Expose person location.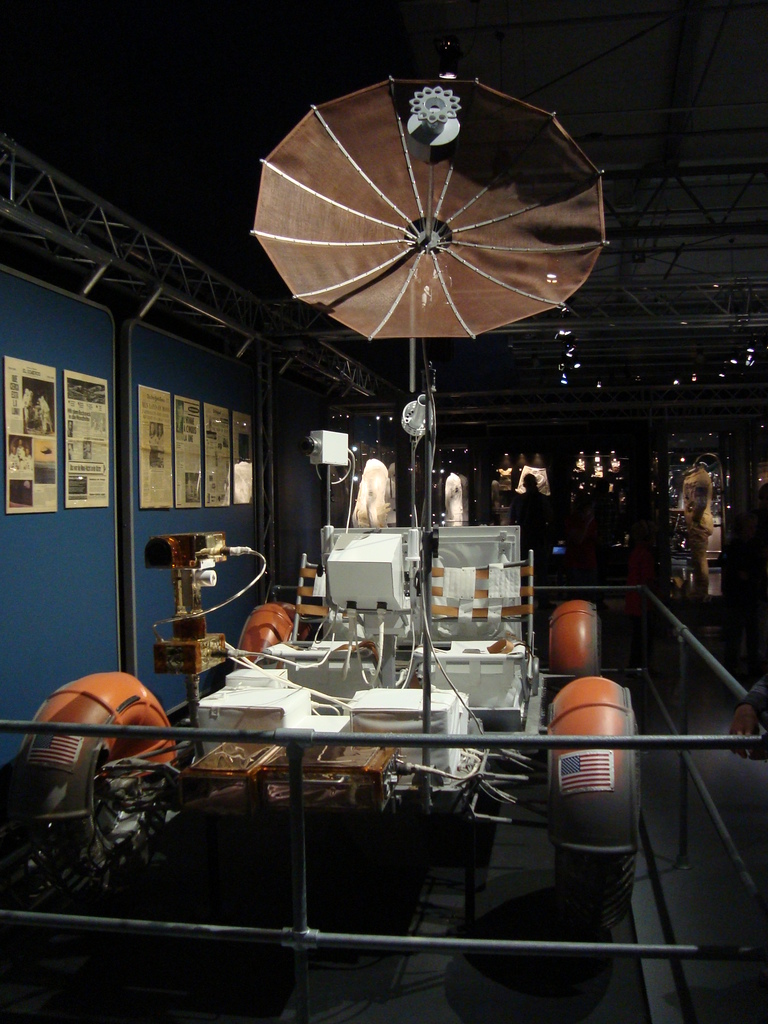
Exposed at [148,422,158,463].
